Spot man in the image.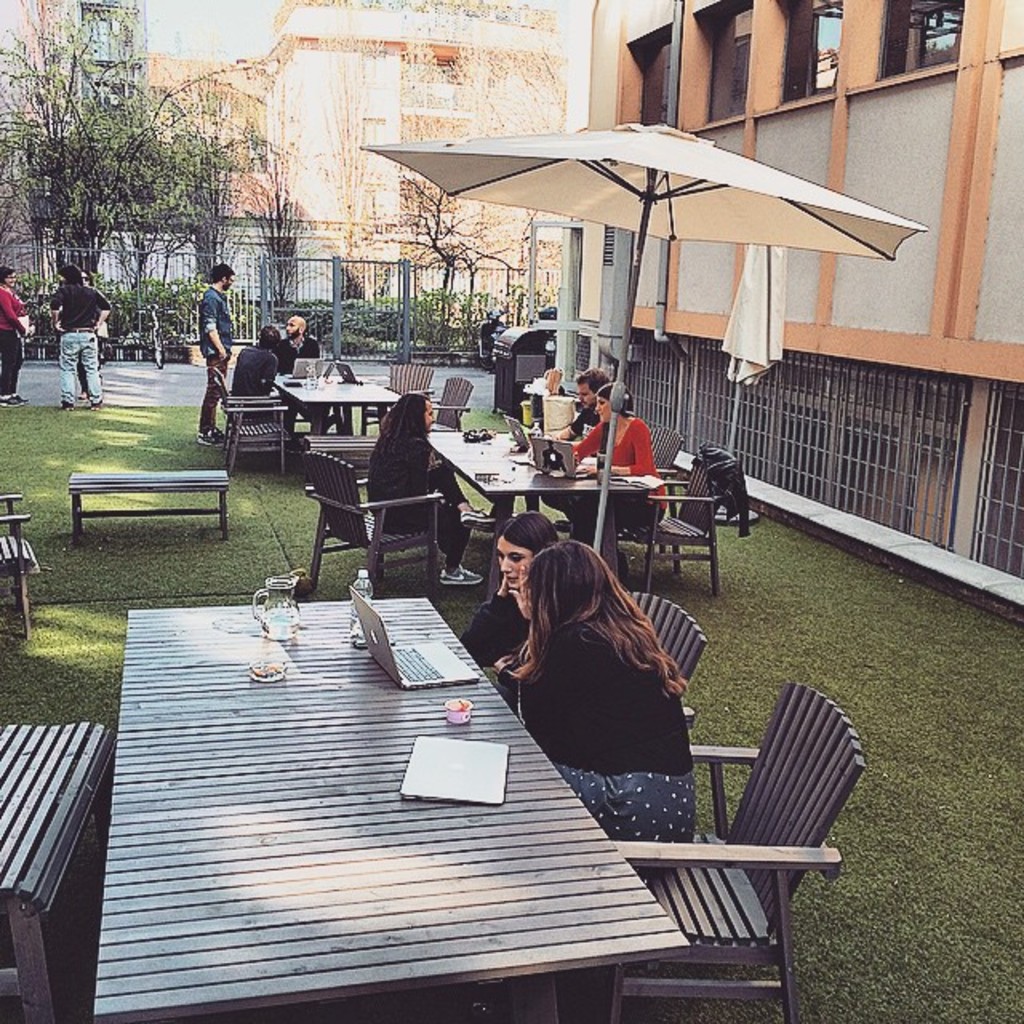
man found at box(51, 261, 110, 411).
